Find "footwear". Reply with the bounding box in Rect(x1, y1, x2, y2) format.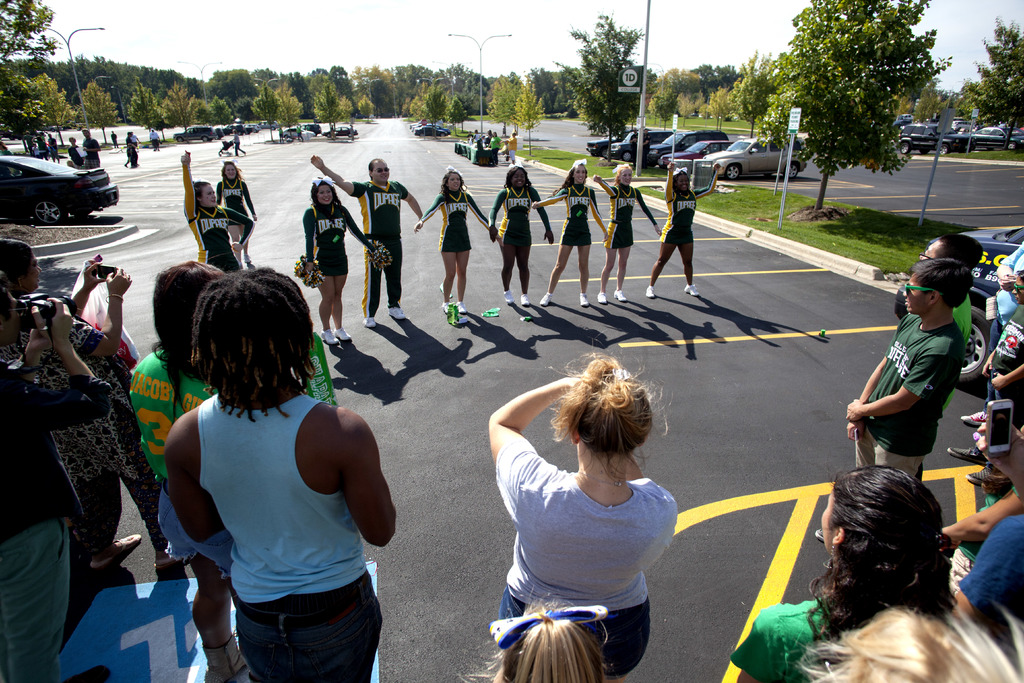
Rect(317, 329, 340, 348).
